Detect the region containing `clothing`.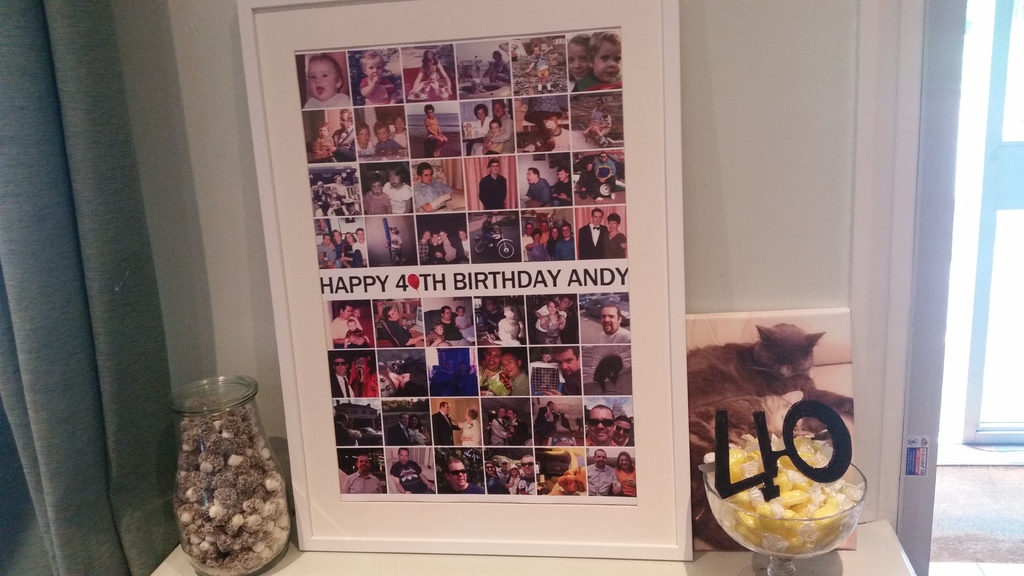
bbox(545, 120, 572, 152).
